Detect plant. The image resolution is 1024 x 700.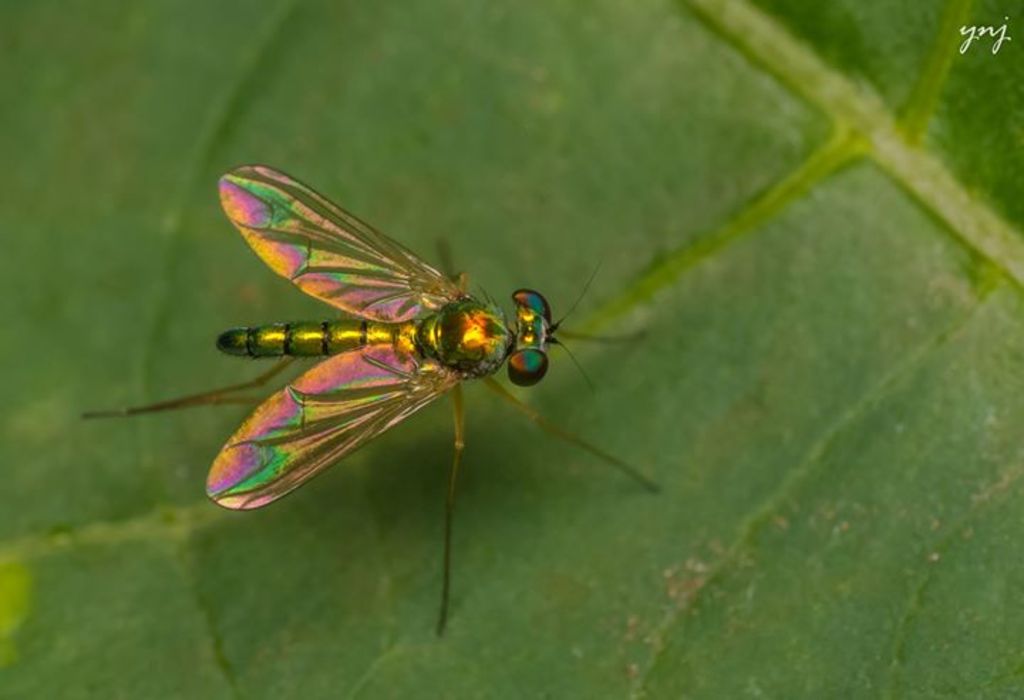
0:0:1023:699.
